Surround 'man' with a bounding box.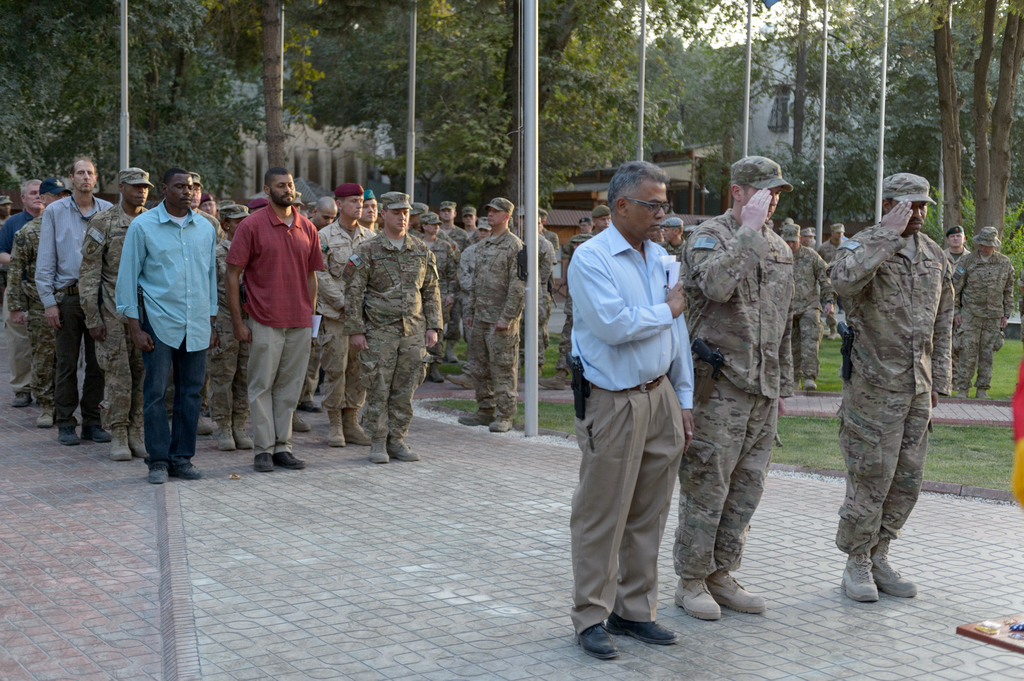
513 203 529 363.
